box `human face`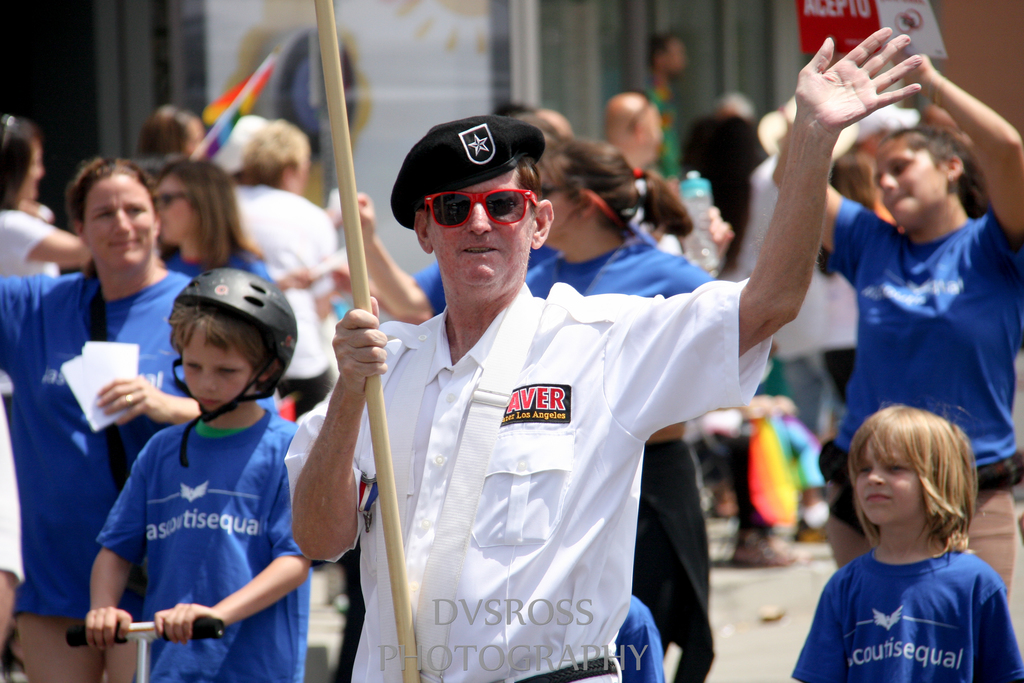
x1=156, y1=169, x2=197, y2=245
